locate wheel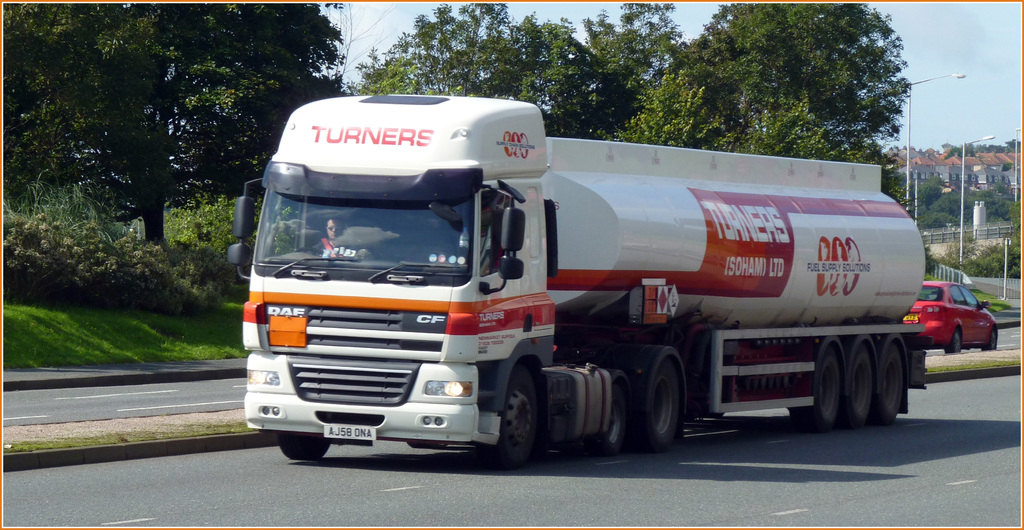
Rect(947, 333, 963, 352)
